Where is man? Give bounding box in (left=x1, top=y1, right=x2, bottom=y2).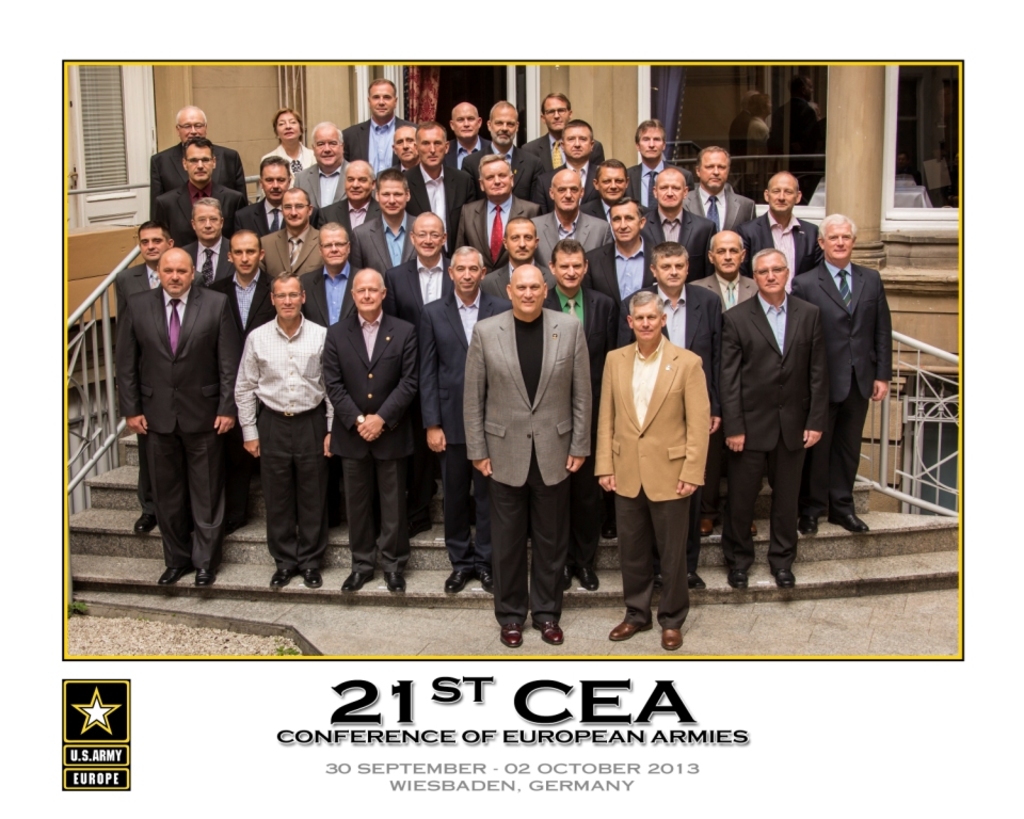
(left=230, top=273, right=334, bottom=590).
